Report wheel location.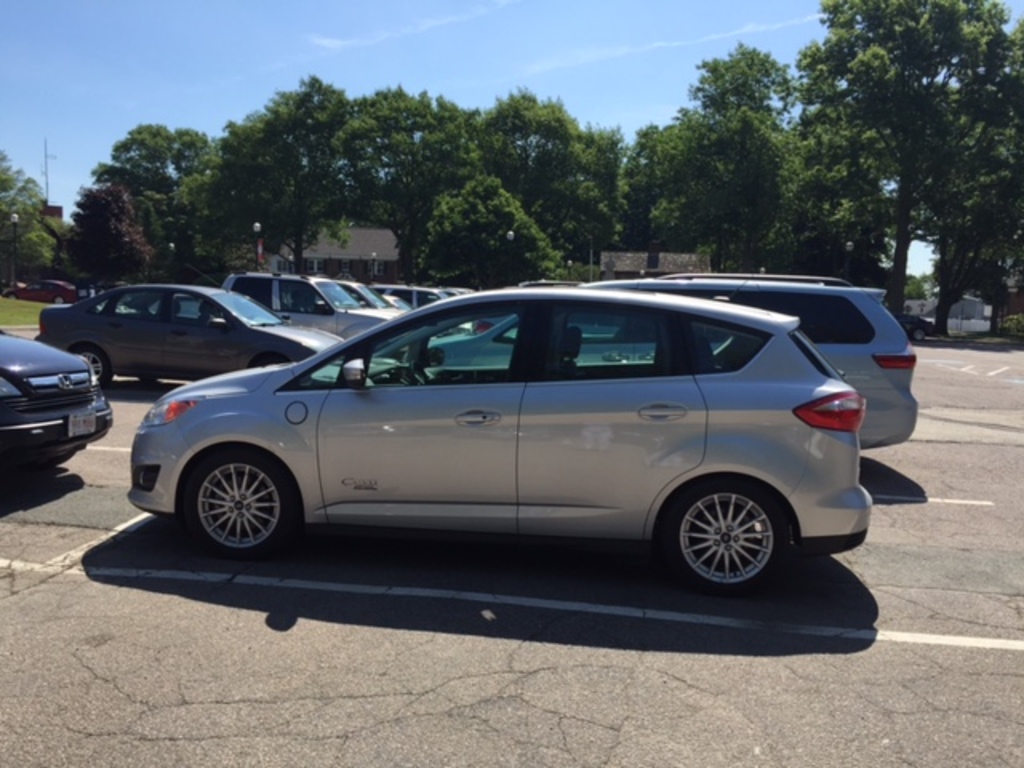
Report: bbox=(662, 486, 789, 578).
